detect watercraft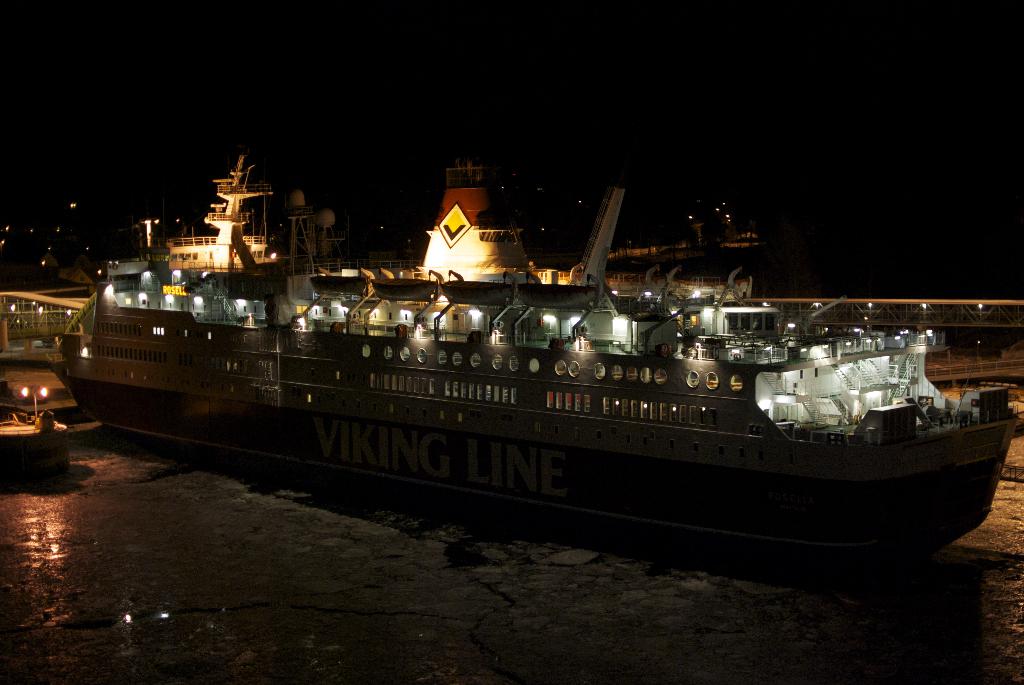
(29,160,1023,535)
